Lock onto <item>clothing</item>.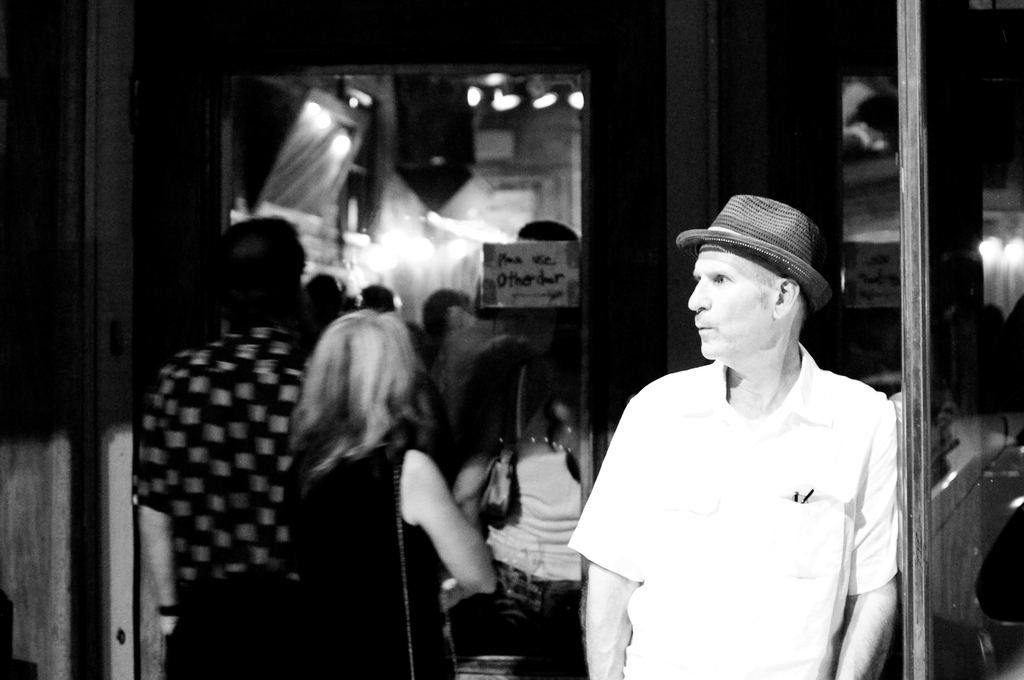
Locked: 121/323/321/679.
